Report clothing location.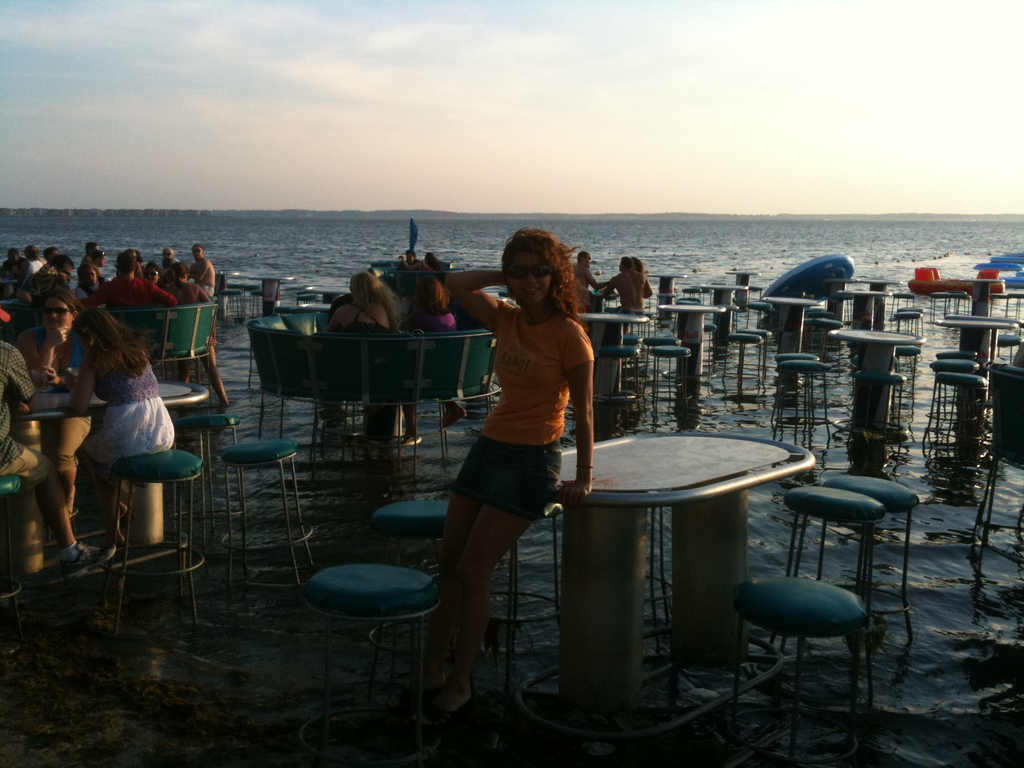
Report: Rect(330, 305, 395, 337).
